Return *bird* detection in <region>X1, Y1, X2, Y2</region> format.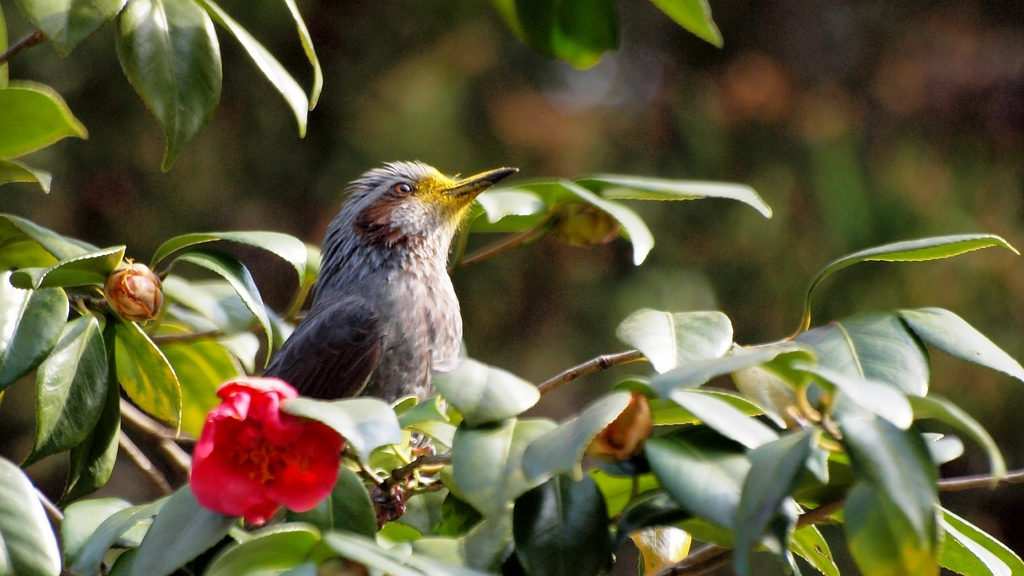
<region>256, 150, 527, 427</region>.
